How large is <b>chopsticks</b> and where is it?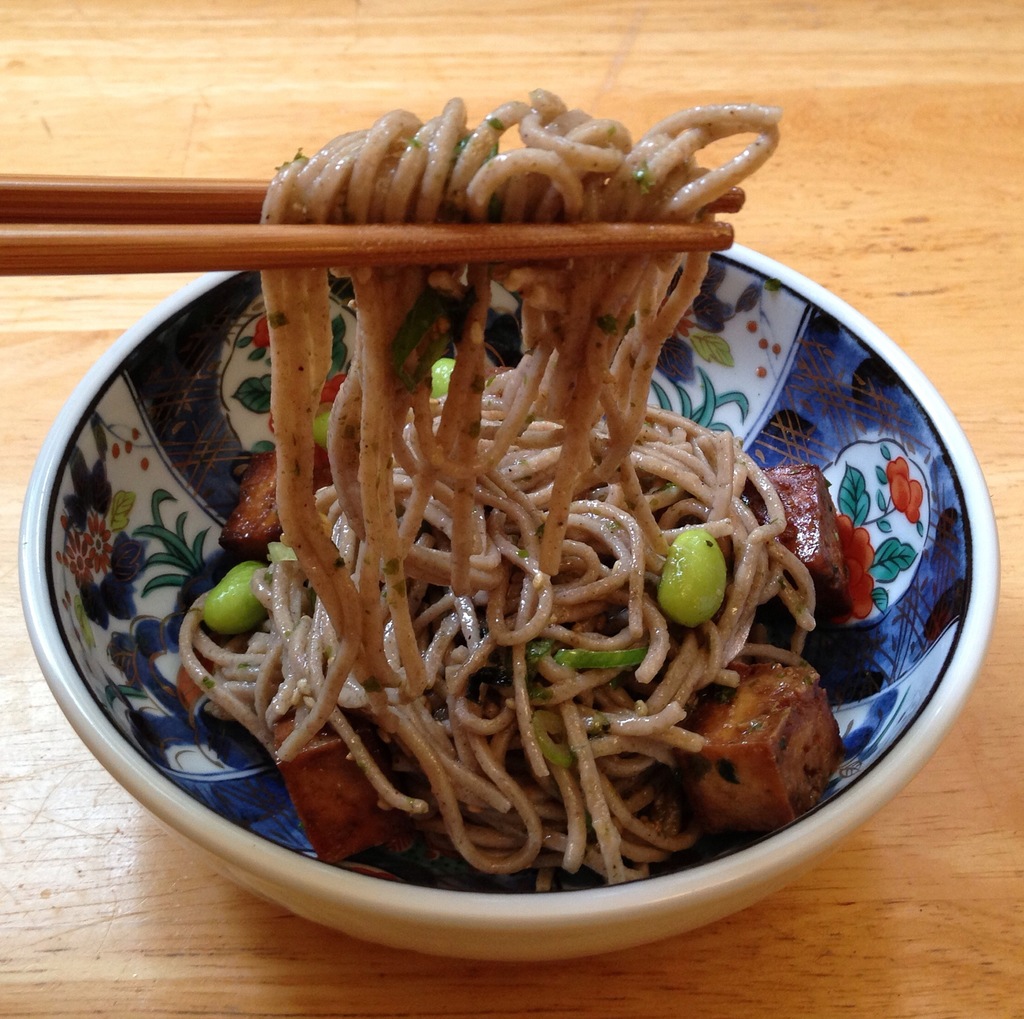
Bounding box: {"x1": 0, "y1": 172, "x2": 744, "y2": 277}.
